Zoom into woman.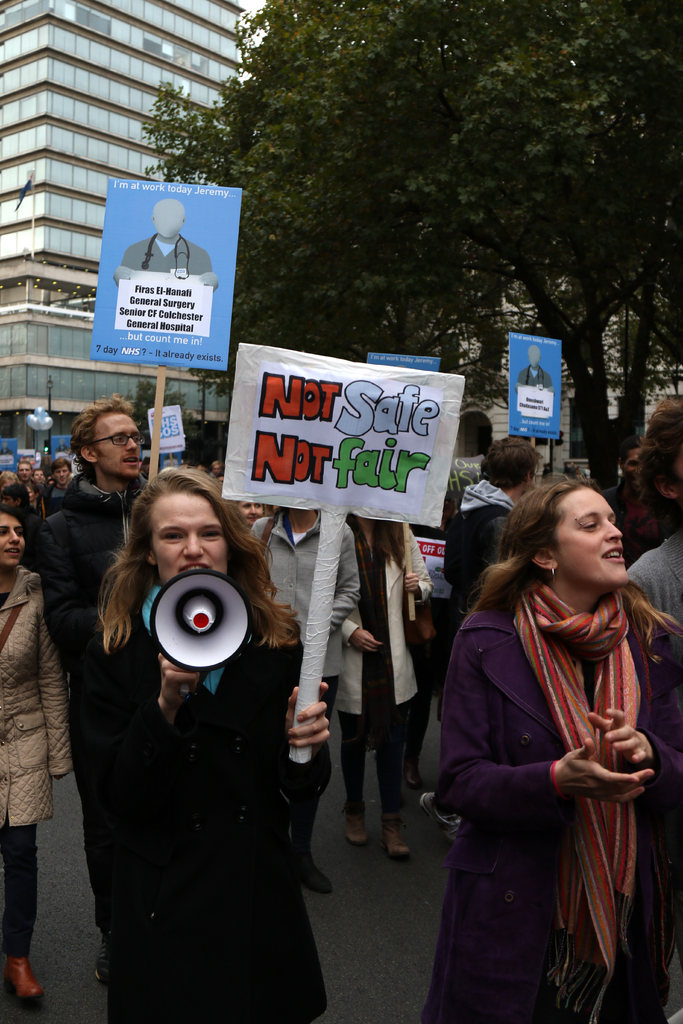
Zoom target: [338,508,432,863].
